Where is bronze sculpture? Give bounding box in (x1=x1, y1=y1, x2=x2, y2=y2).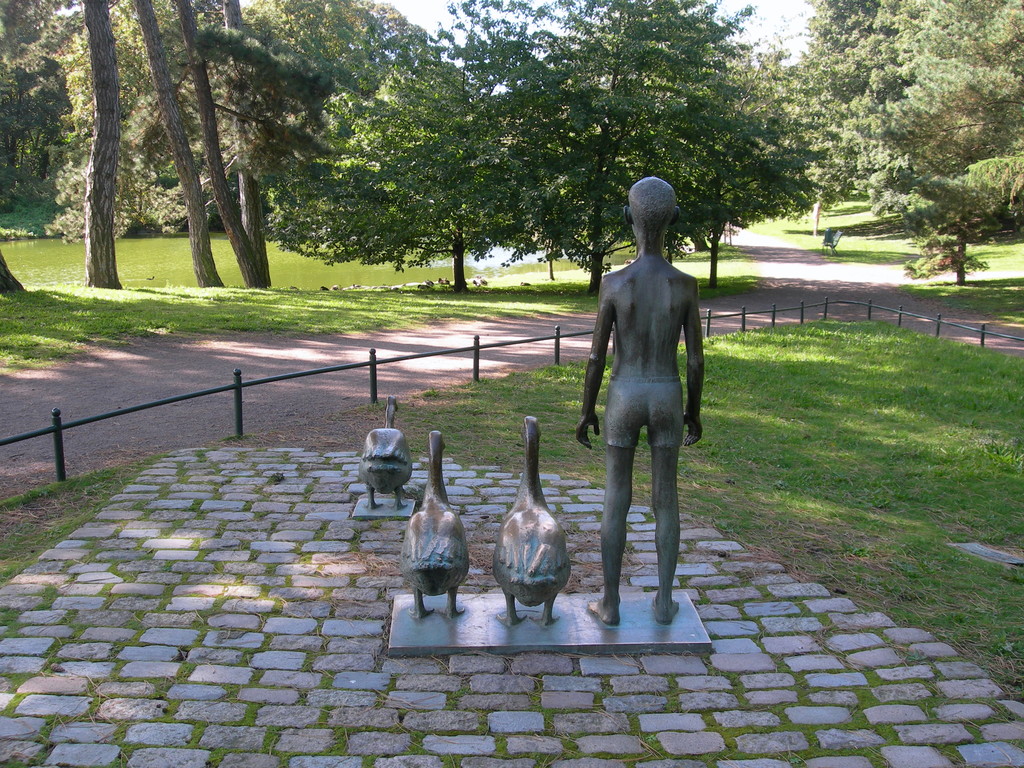
(x1=493, y1=417, x2=572, y2=621).
